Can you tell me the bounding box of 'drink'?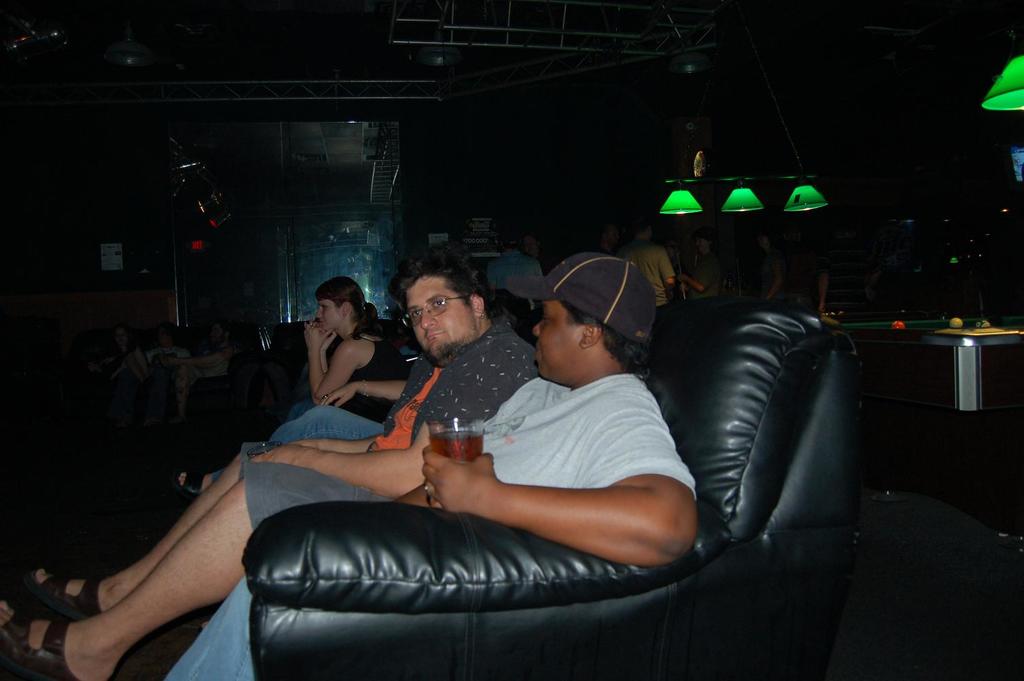
<region>430, 432, 484, 466</region>.
